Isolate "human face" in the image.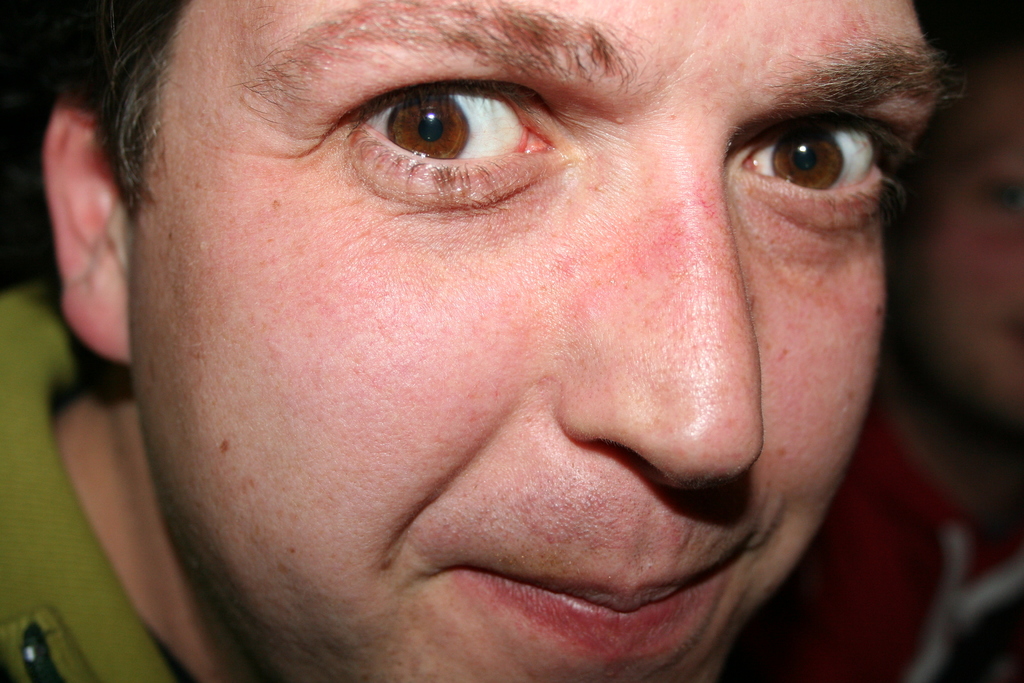
Isolated region: box=[130, 0, 947, 682].
